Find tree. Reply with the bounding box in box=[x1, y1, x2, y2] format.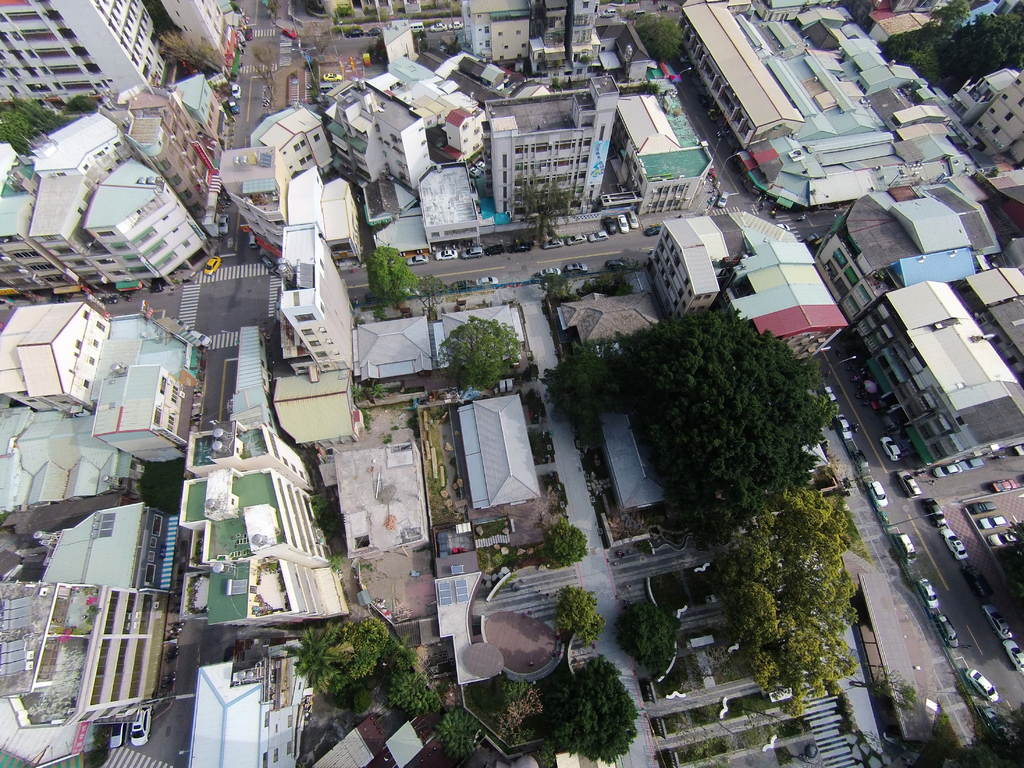
box=[435, 315, 520, 390].
